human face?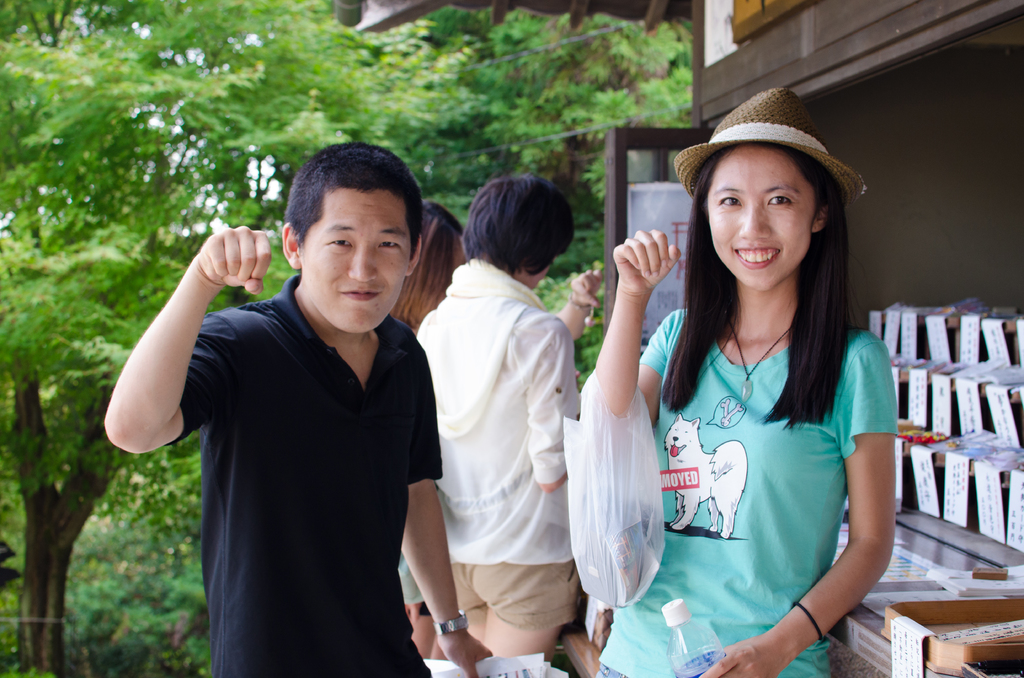
(x1=300, y1=188, x2=413, y2=333)
